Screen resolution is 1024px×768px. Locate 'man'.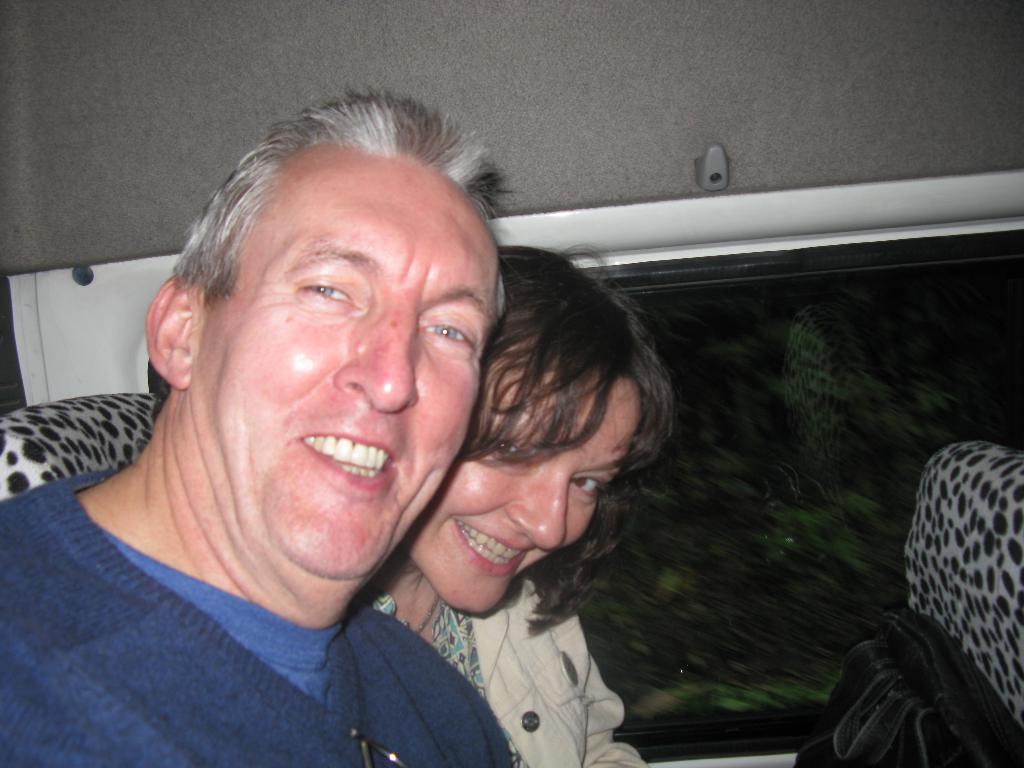
x1=13 y1=103 x2=643 y2=761.
